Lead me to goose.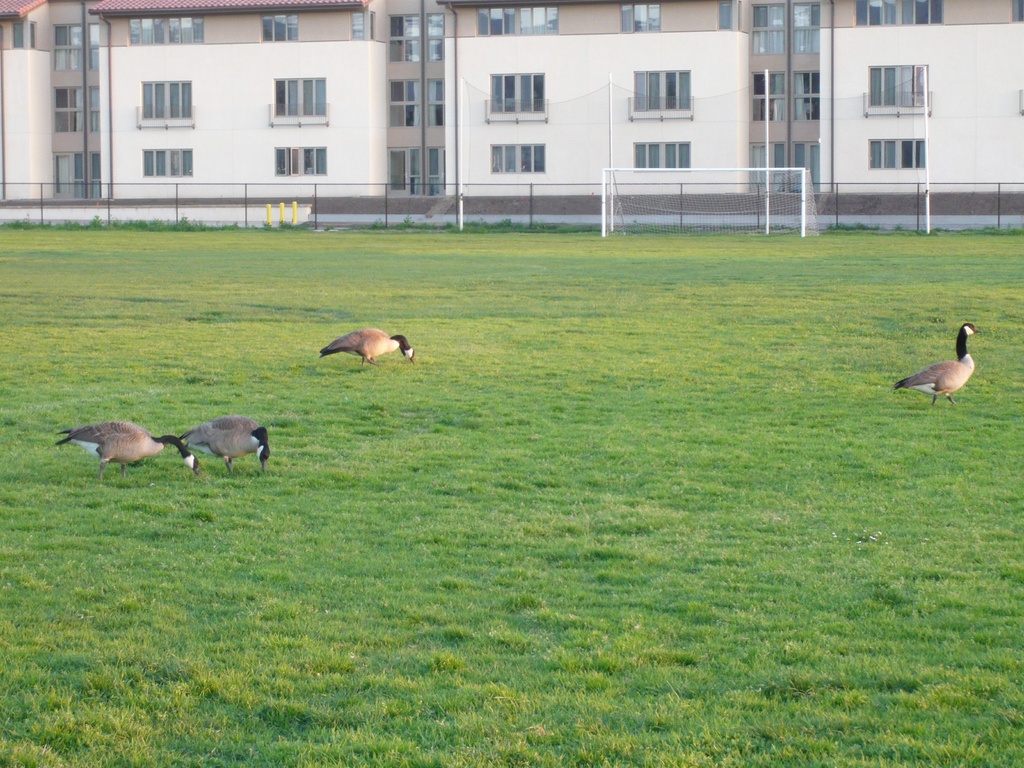
Lead to {"x1": 55, "y1": 422, "x2": 202, "y2": 477}.
